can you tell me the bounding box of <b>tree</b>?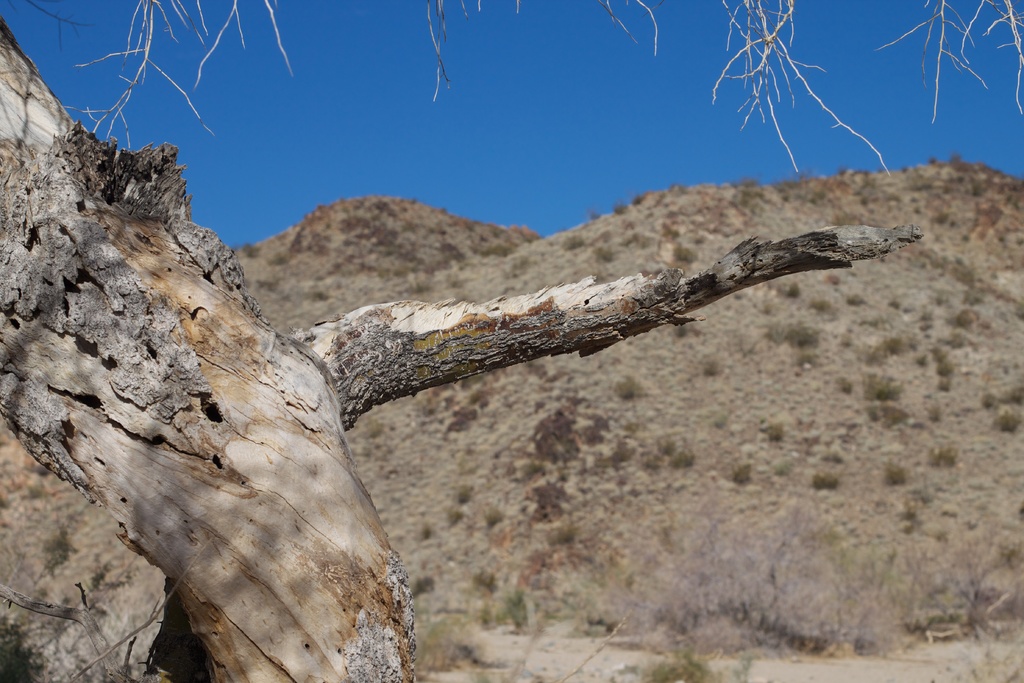
BBox(0, 83, 975, 627).
